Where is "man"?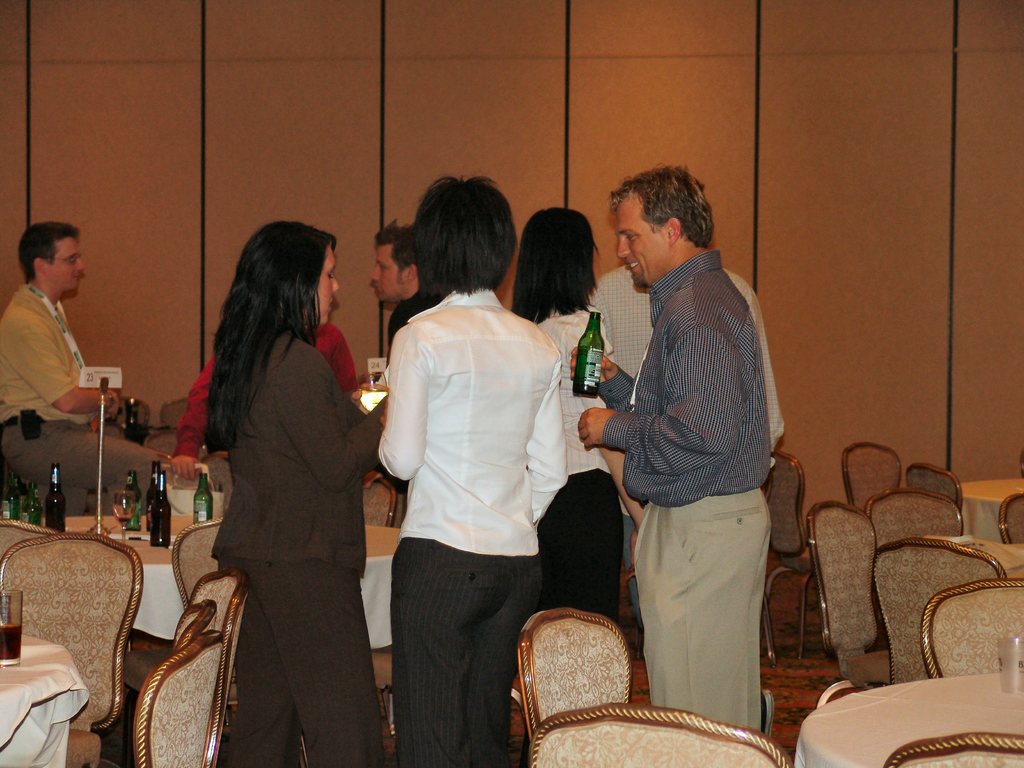
[x1=370, y1=224, x2=428, y2=360].
